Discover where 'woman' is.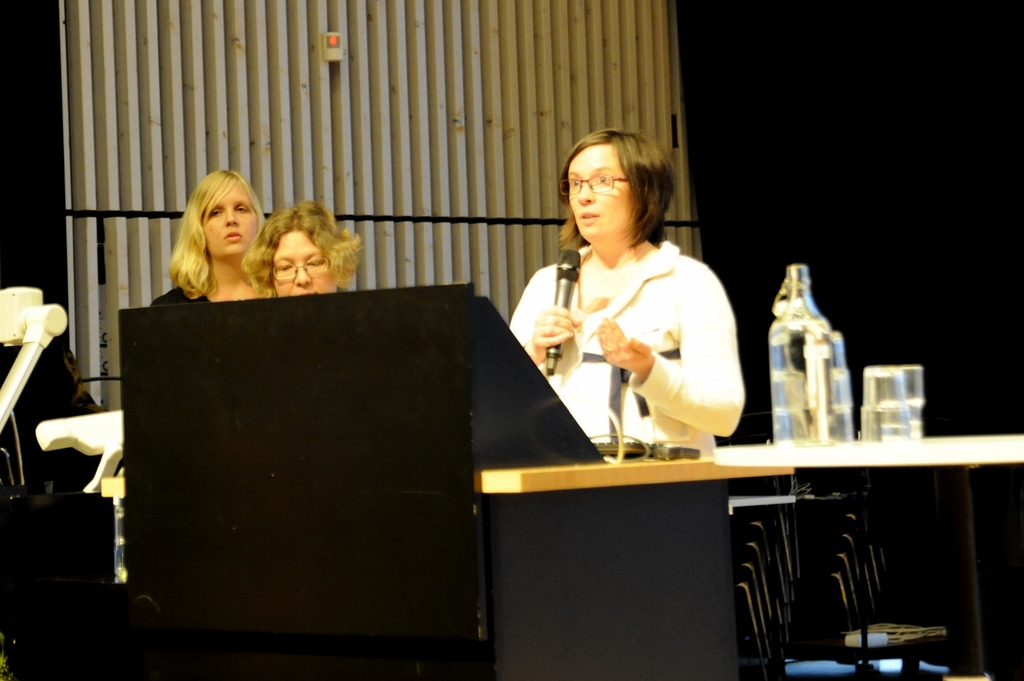
Discovered at 242:200:364:298.
